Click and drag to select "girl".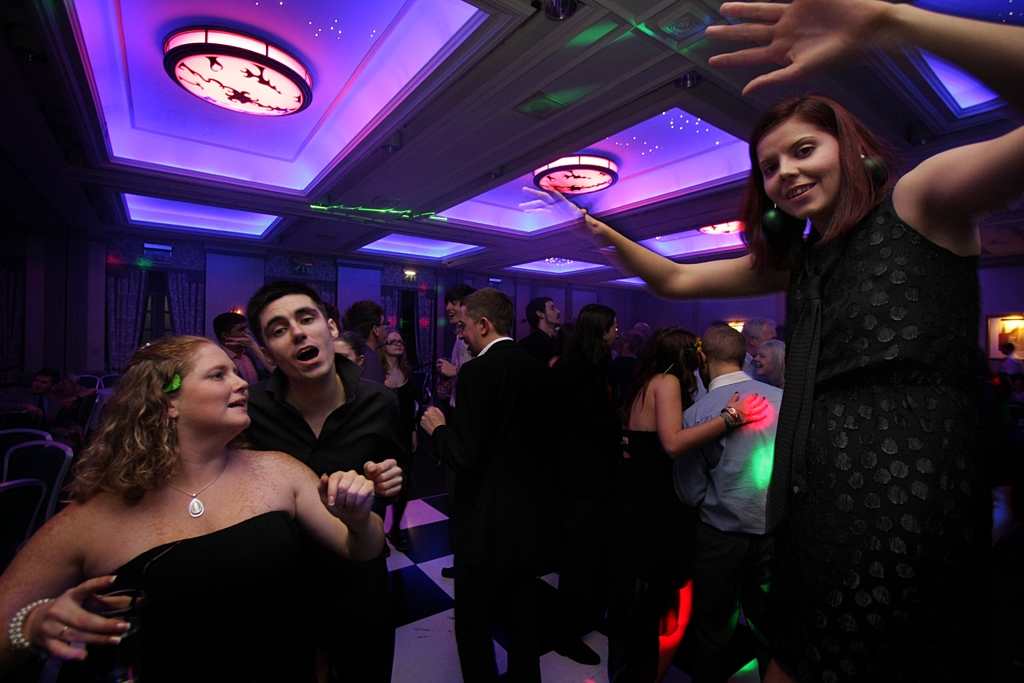
Selection: [left=610, top=328, right=769, bottom=682].
